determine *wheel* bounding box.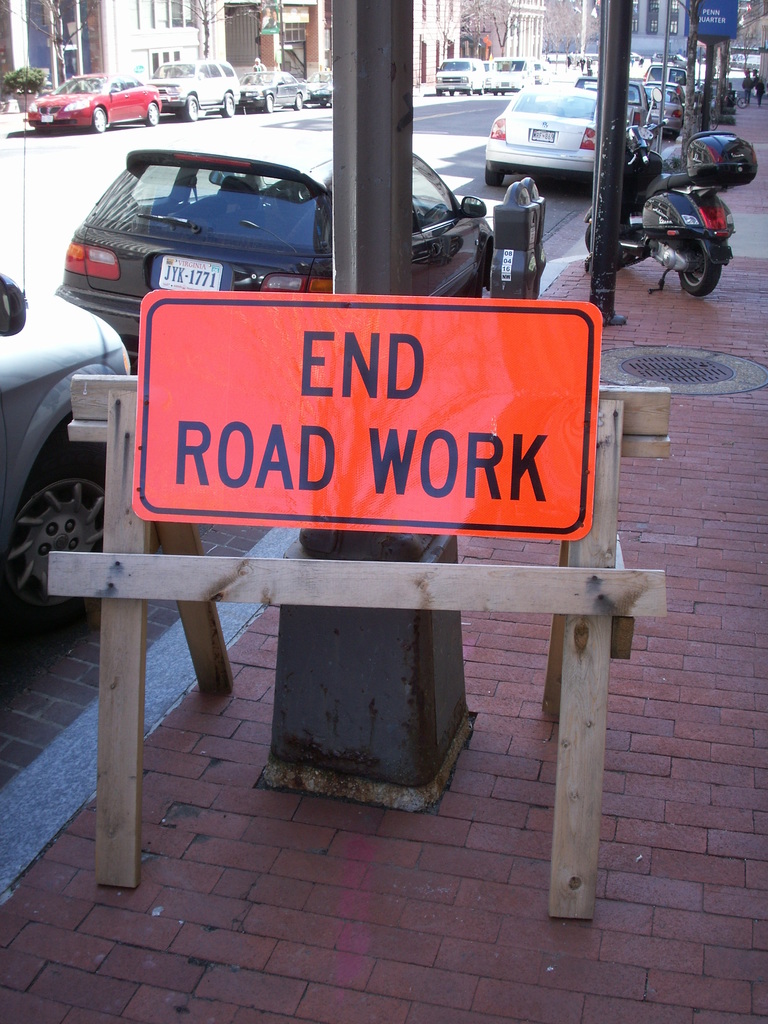
Determined: [left=468, top=83, right=473, bottom=96].
